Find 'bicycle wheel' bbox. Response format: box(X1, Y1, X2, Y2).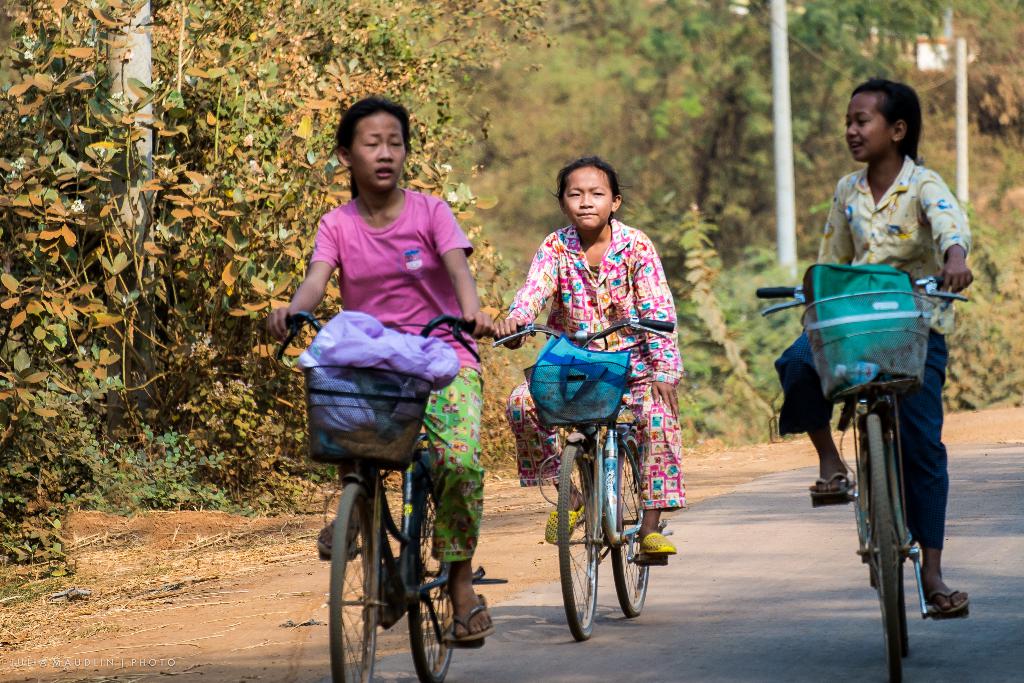
box(554, 440, 598, 639).
